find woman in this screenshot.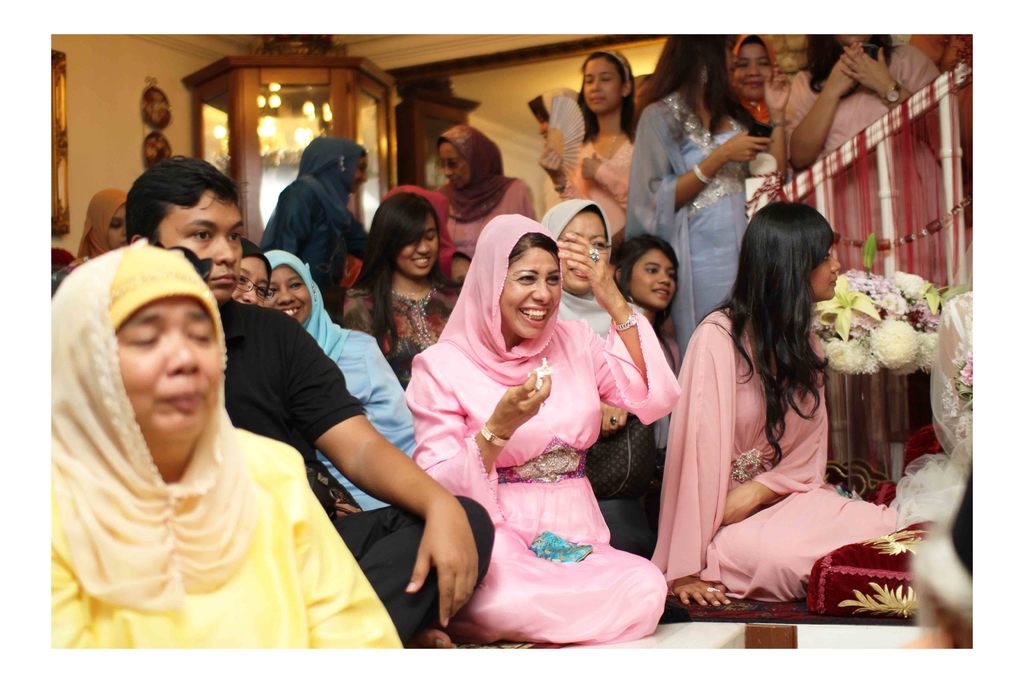
The bounding box for woman is box(396, 210, 644, 658).
